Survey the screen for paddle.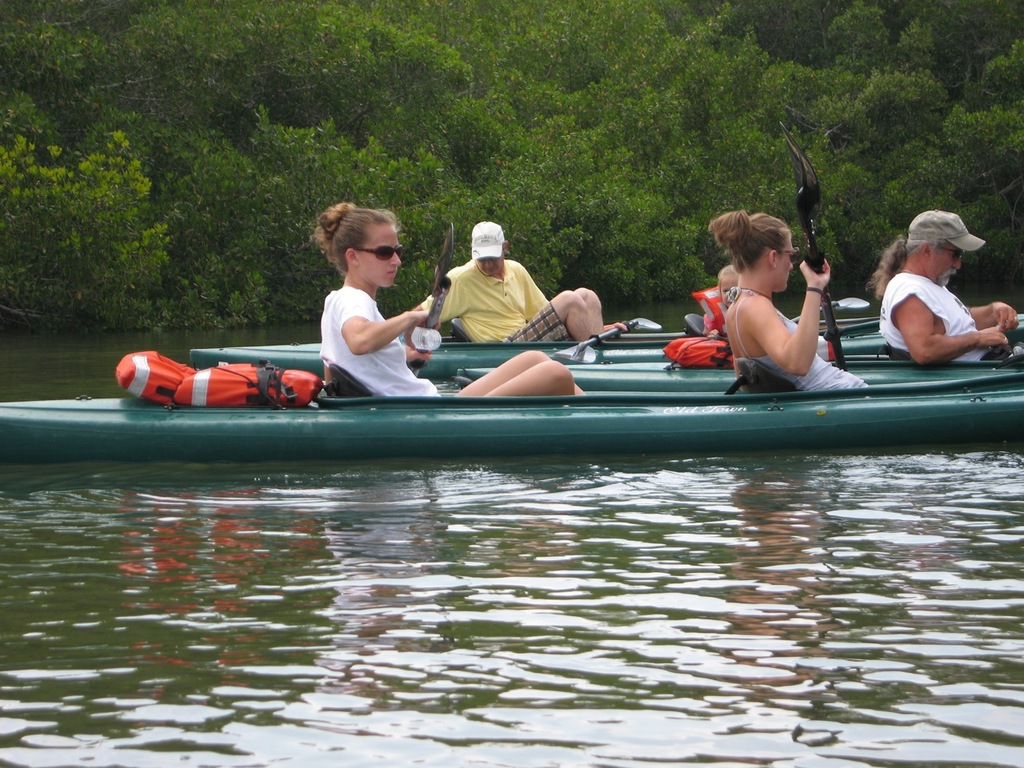
Survey found: x1=778 y1=122 x2=854 y2=377.
